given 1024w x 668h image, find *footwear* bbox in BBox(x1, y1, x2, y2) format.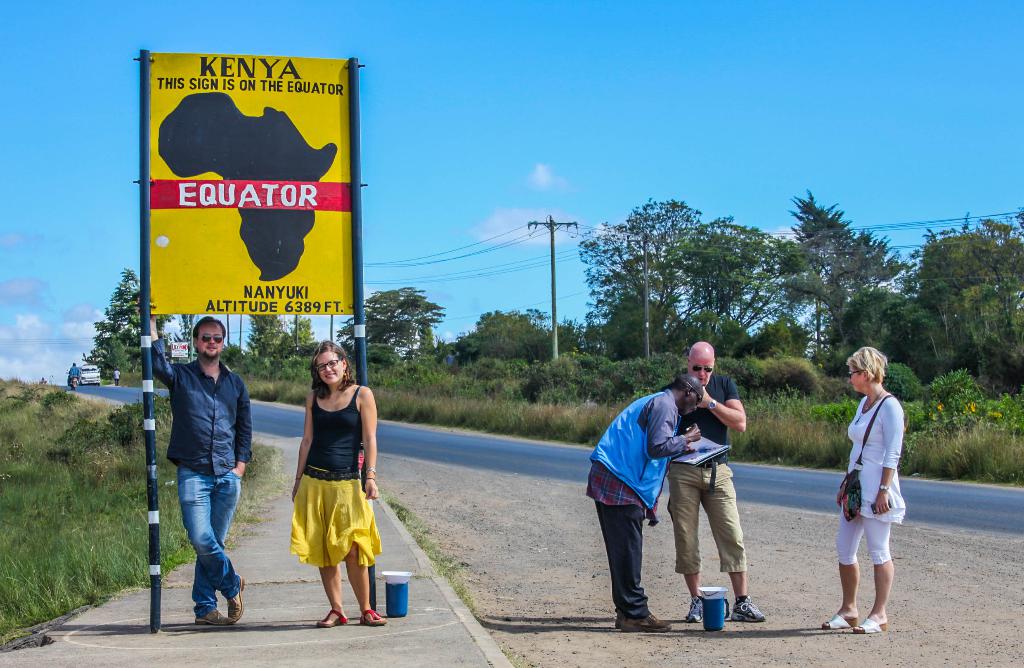
BBox(356, 605, 385, 630).
